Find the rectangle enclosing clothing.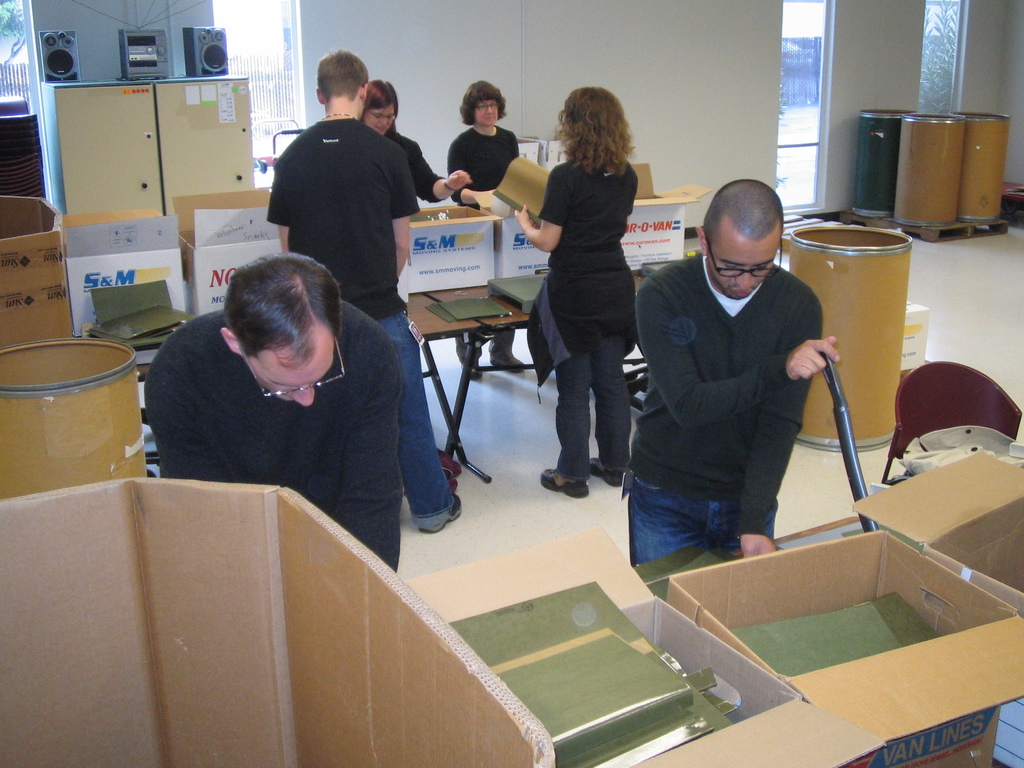
l=266, t=120, r=455, b=522.
